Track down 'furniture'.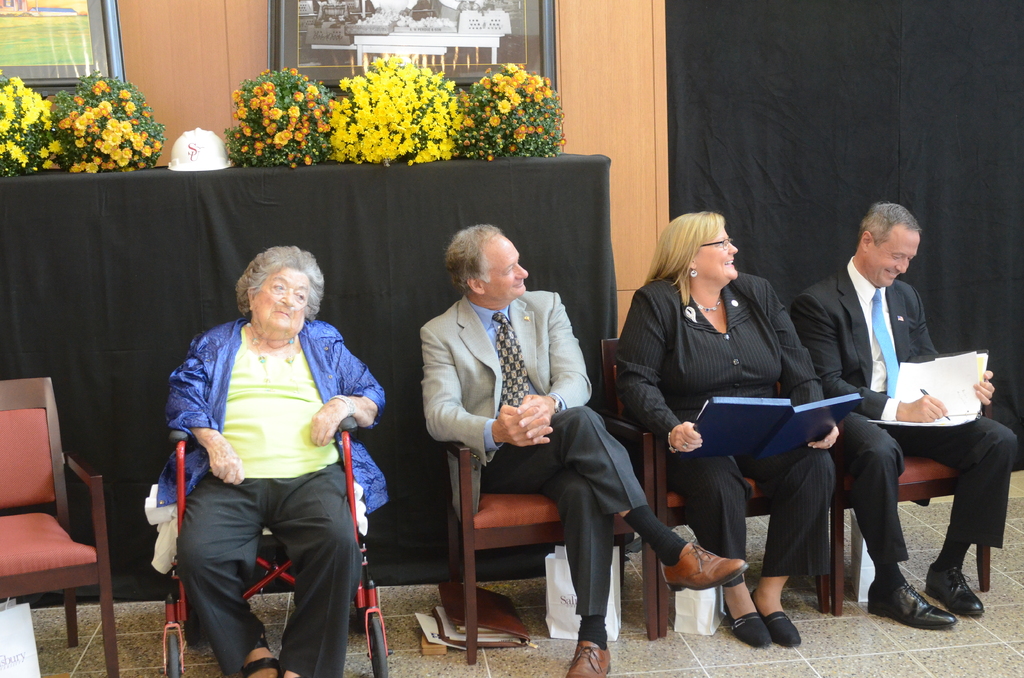
Tracked to (x1=831, y1=444, x2=989, y2=615).
